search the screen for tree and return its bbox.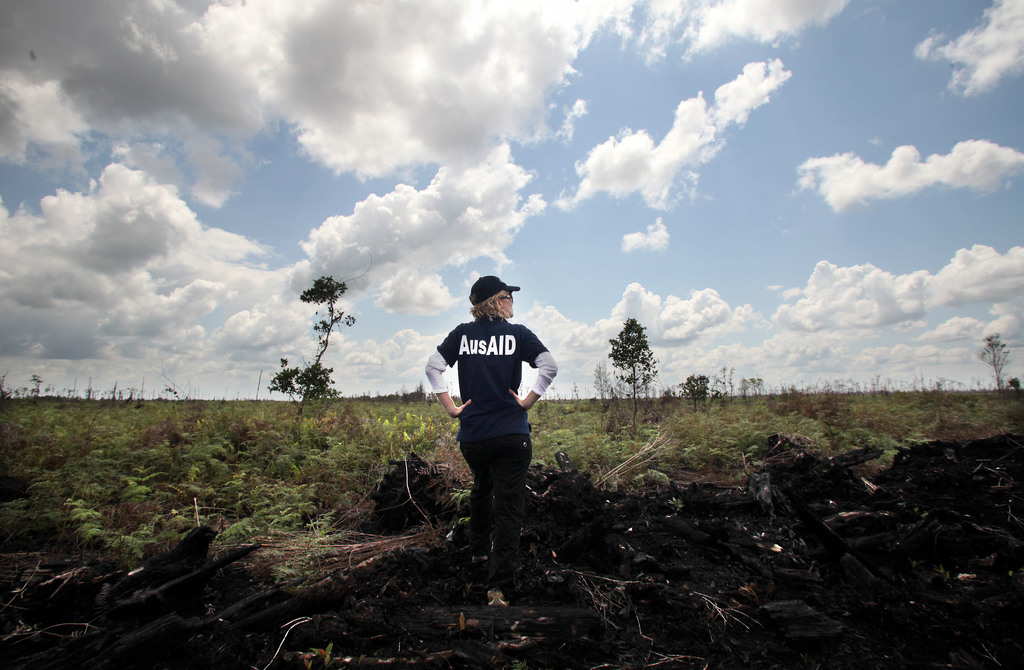
Found: <box>986,332,1005,394</box>.
